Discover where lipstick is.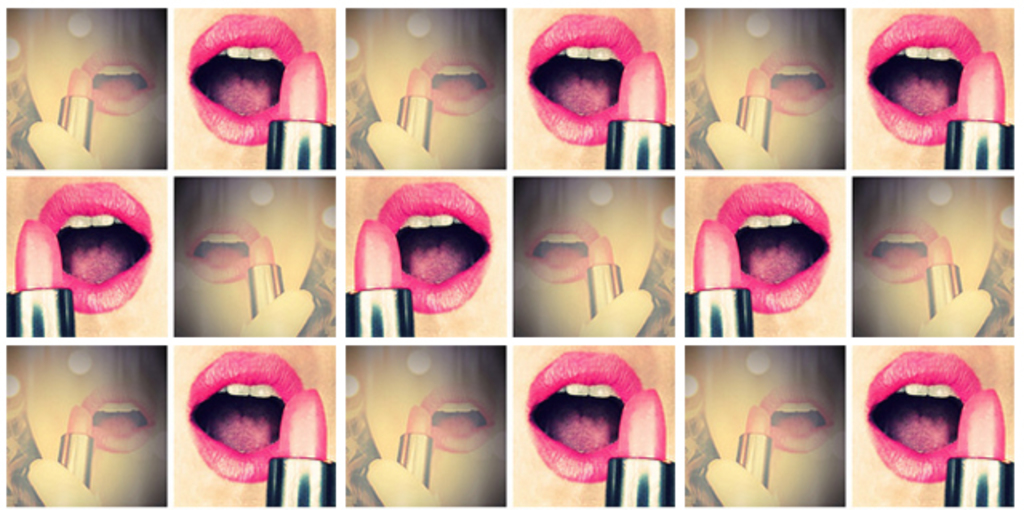
Discovered at 35 179 155 315.
